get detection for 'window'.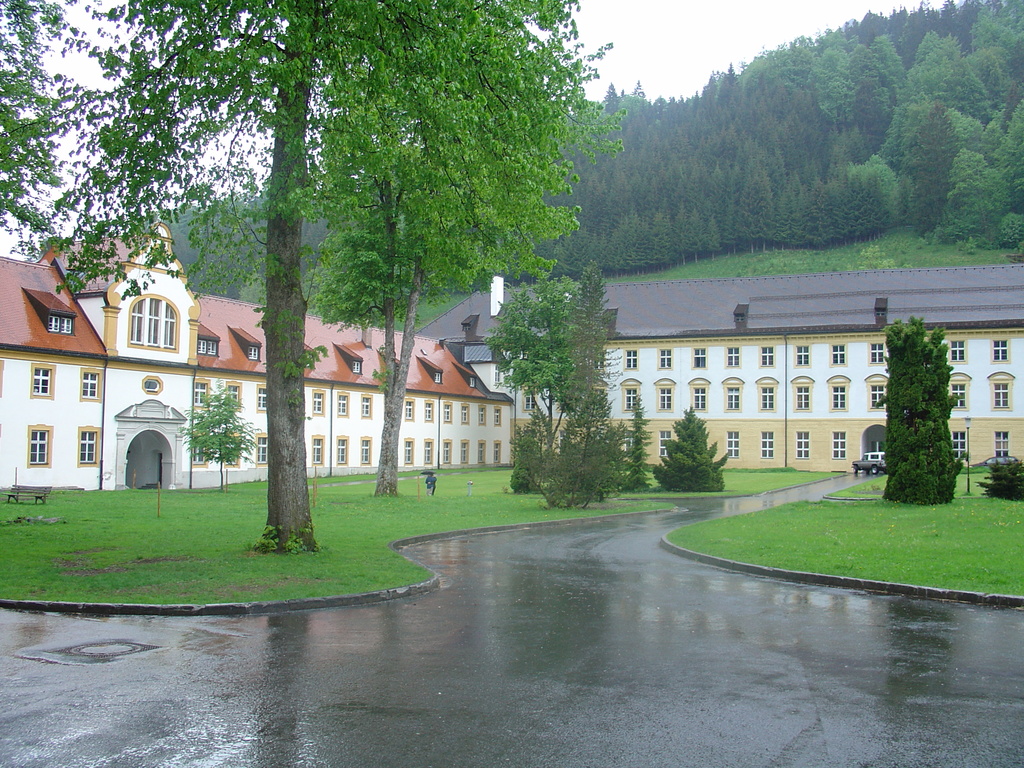
Detection: <region>406, 397, 415, 420</region>.
